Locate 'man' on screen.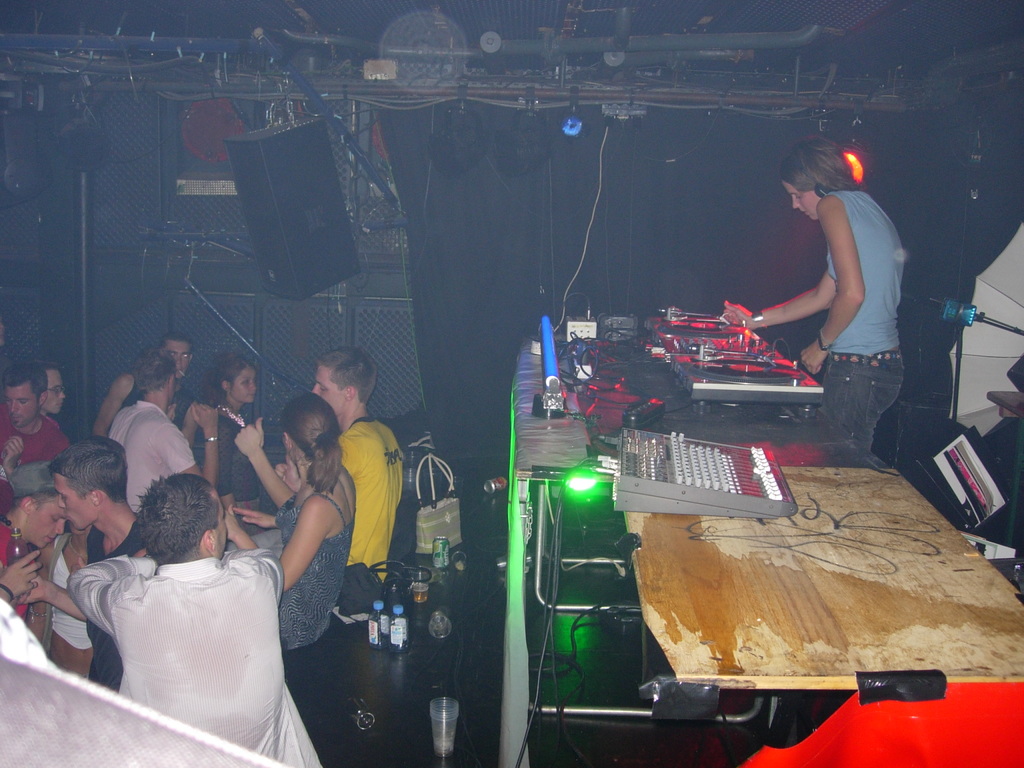
On screen at region(19, 435, 143, 694).
